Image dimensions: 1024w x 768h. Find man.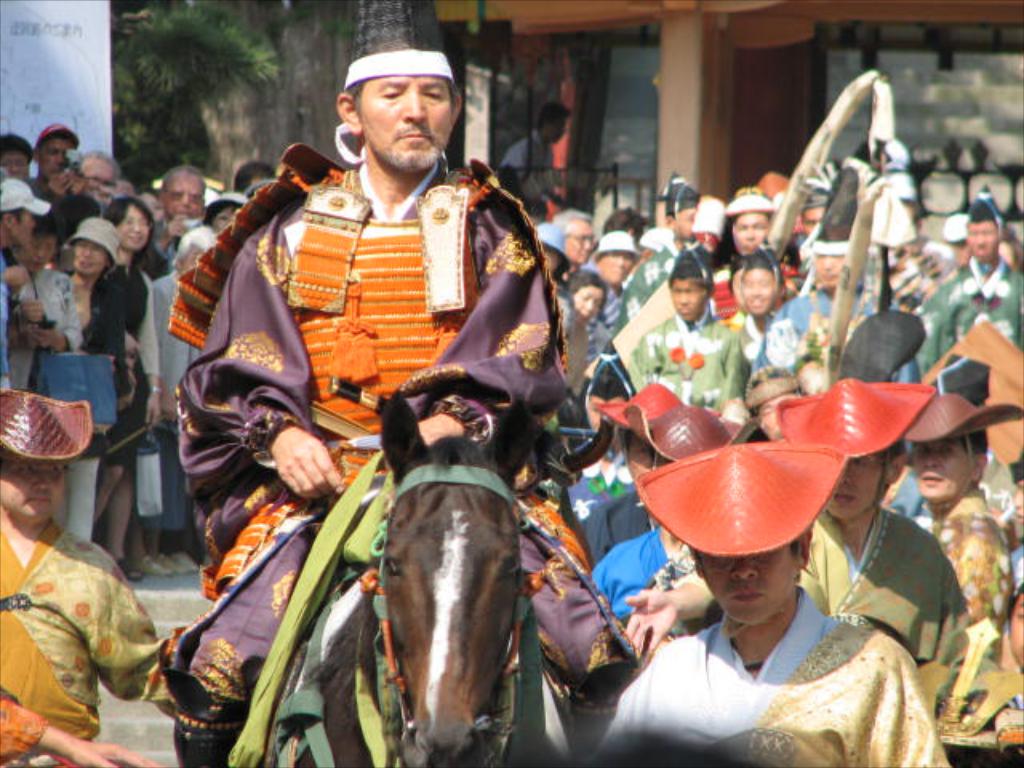
0,174,48,389.
